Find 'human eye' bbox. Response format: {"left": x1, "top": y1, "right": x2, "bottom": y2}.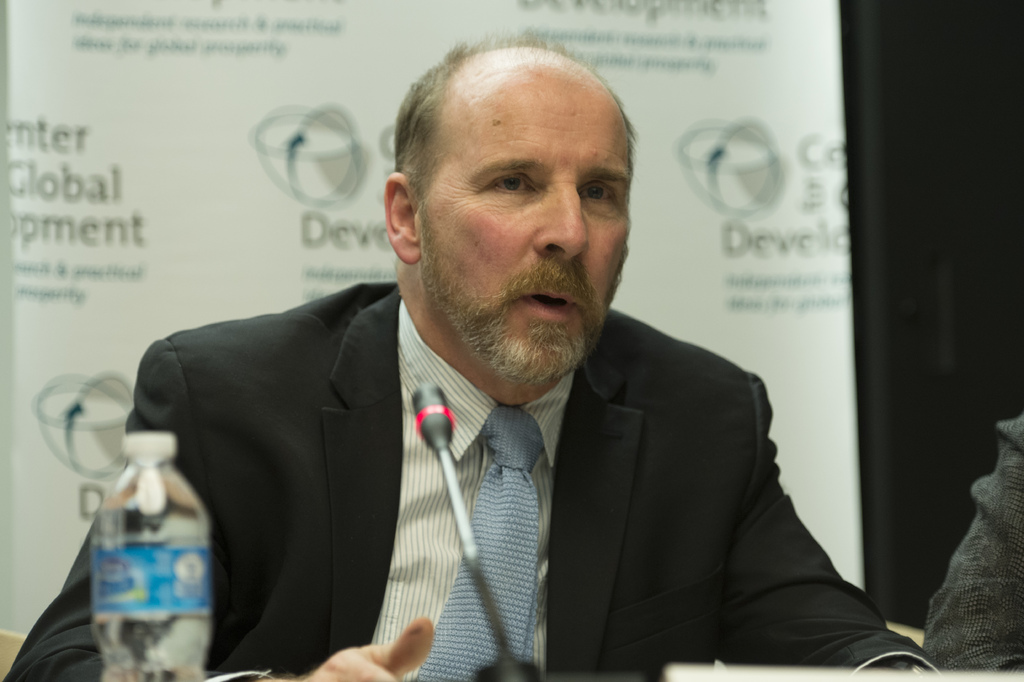
{"left": 582, "top": 178, "right": 621, "bottom": 206}.
